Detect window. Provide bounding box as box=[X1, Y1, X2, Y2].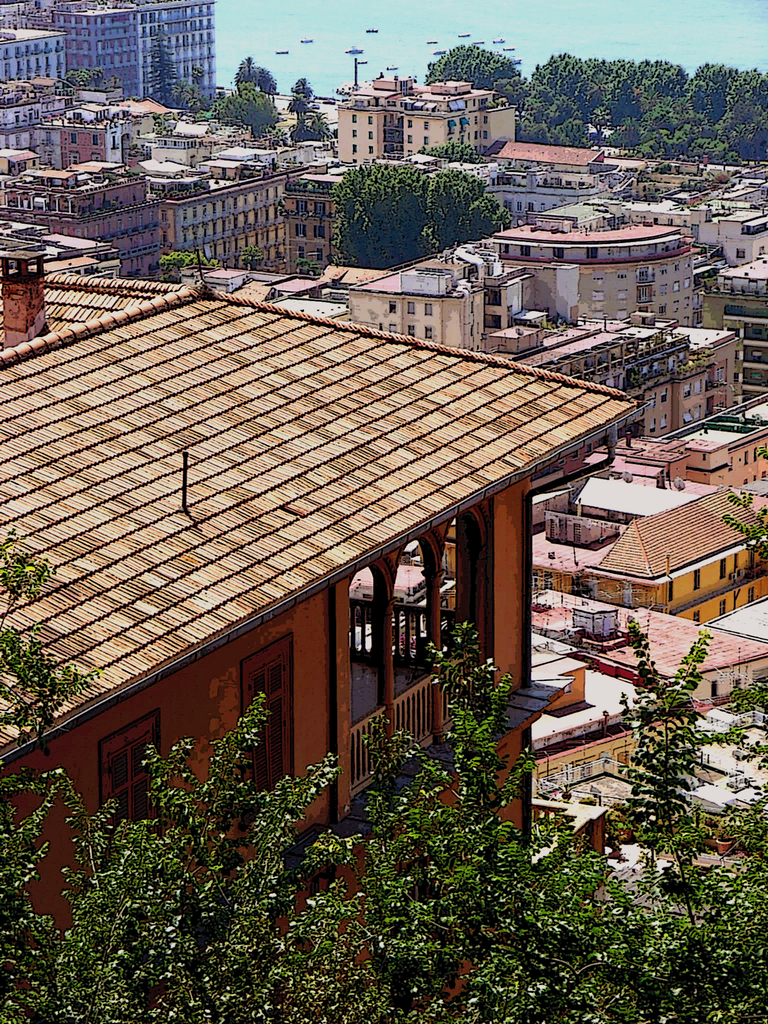
box=[663, 417, 667, 426].
